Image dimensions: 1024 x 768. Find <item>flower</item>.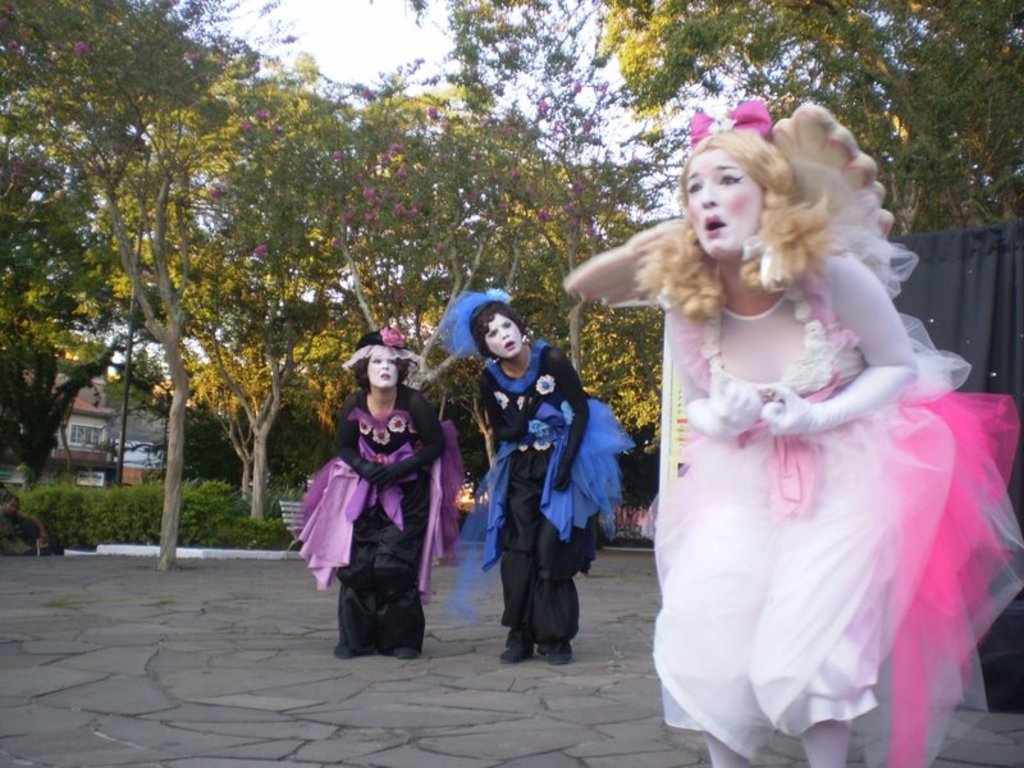
left=252, top=237, right=269, bottom=257.
